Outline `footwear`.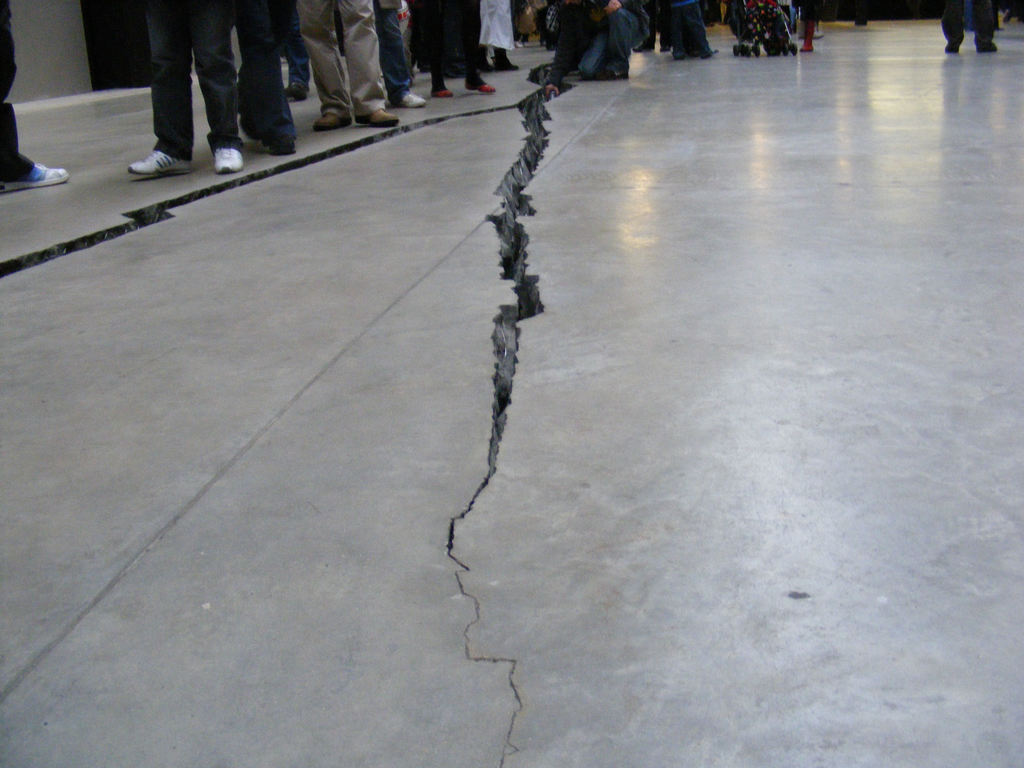
Outline: x1=280 y1=74 x2=303 y2=108.
